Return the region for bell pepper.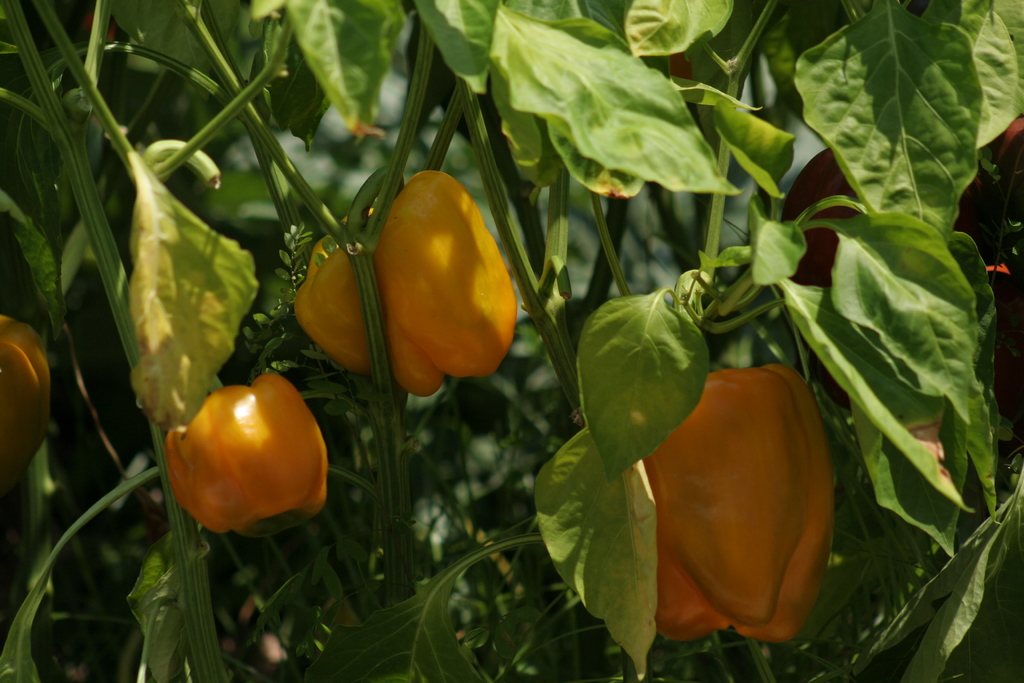
[left=165, top=370, right=332, bottom=537].
